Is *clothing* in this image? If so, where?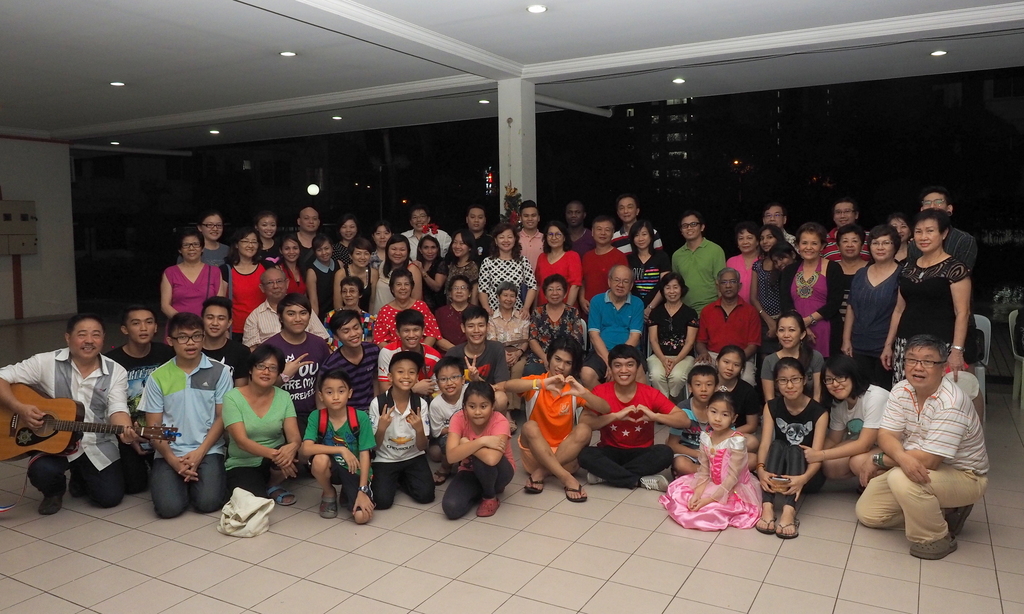
Yes, at [x1=98, y1=340, x2=164, y2=488].
